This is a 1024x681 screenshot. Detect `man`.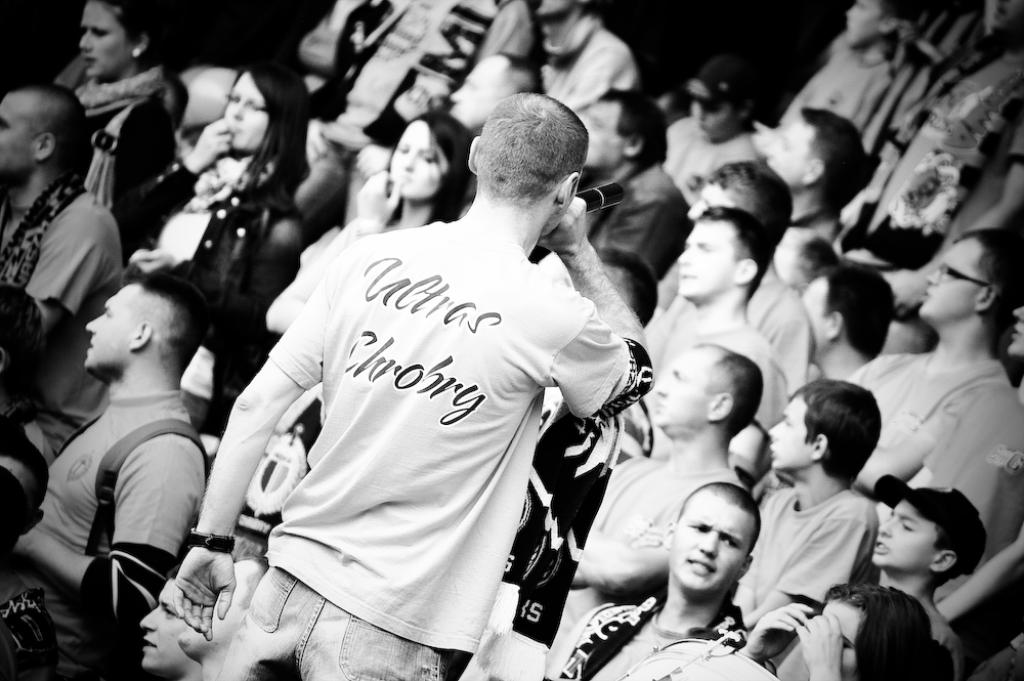
[683,159,817,393].
